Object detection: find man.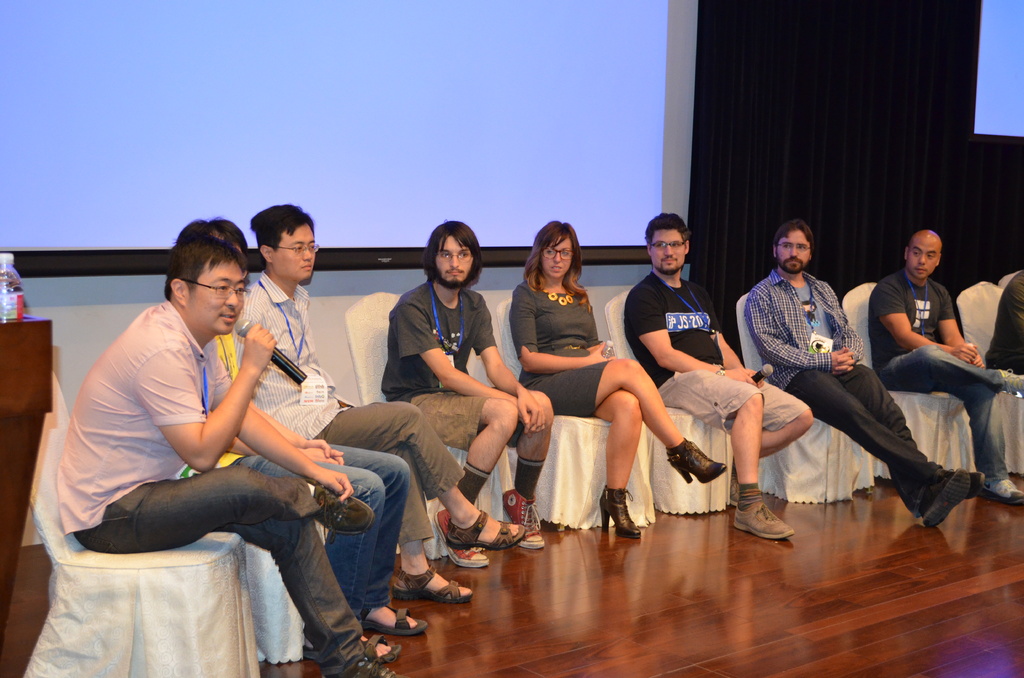
crop(620, 211, 808, 545).
